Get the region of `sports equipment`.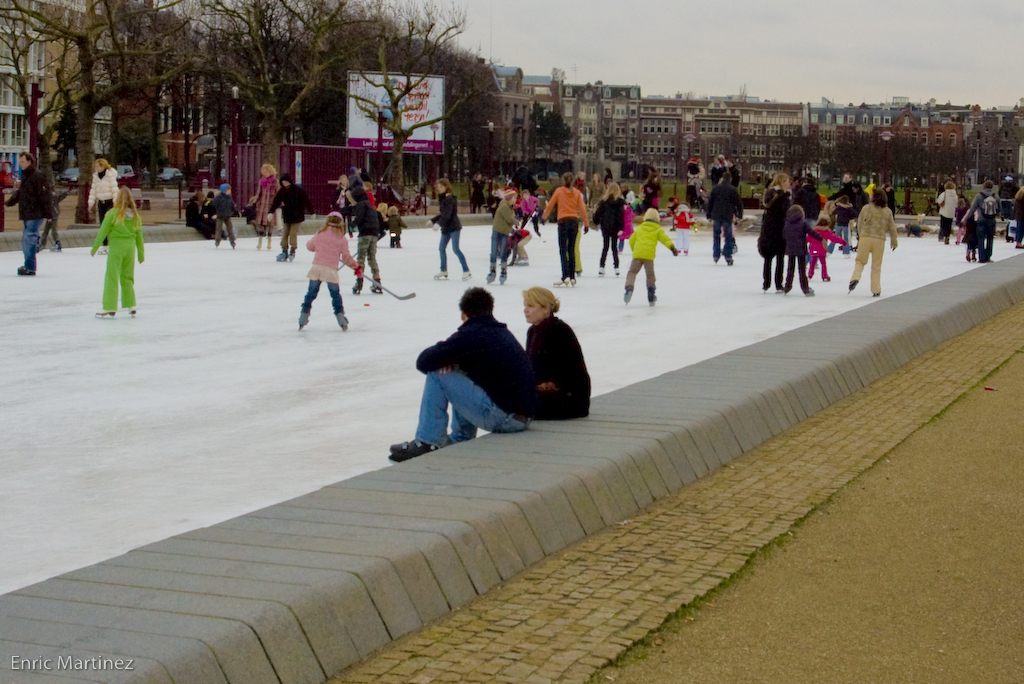
box(299, 315, 309, 328).
